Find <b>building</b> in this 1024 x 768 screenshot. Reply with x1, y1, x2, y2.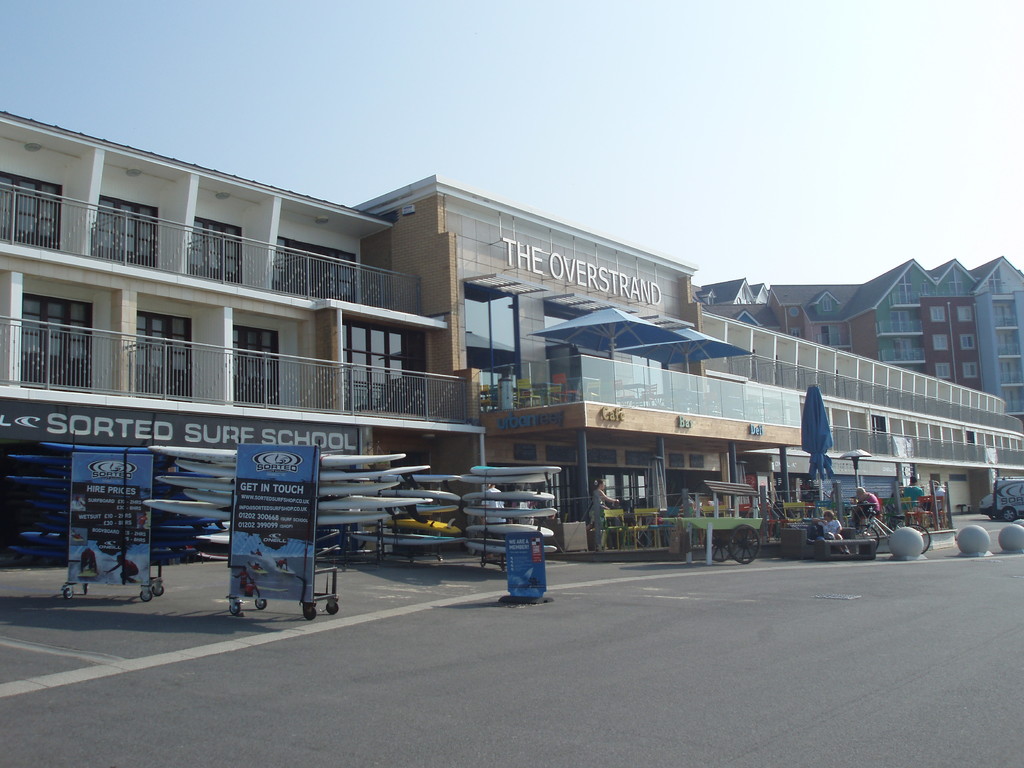
364, 170, 808, 557.
